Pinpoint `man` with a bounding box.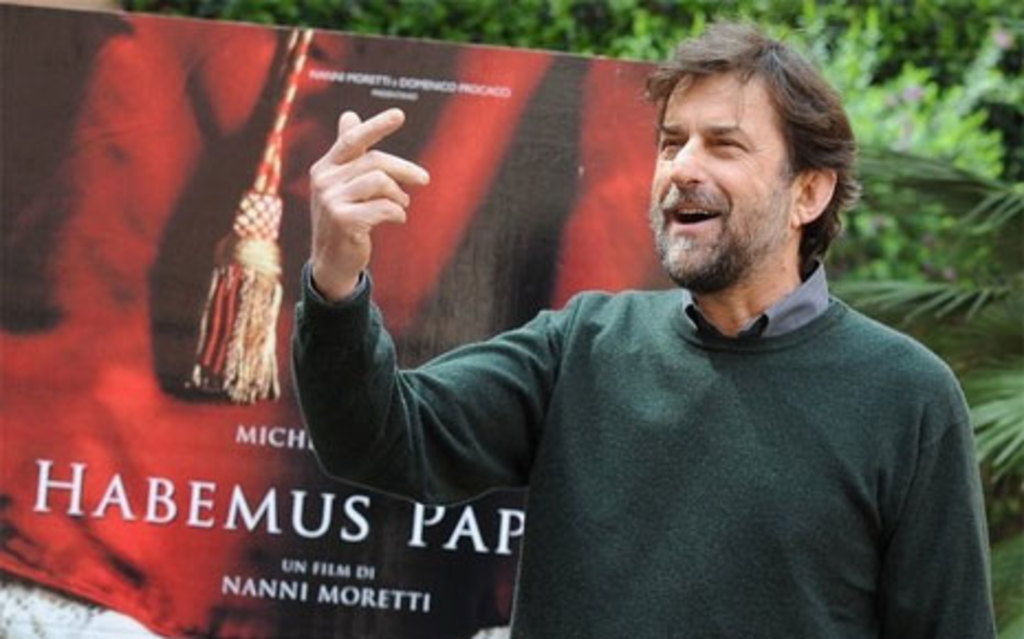
box=[275, 37, 991, 617].
